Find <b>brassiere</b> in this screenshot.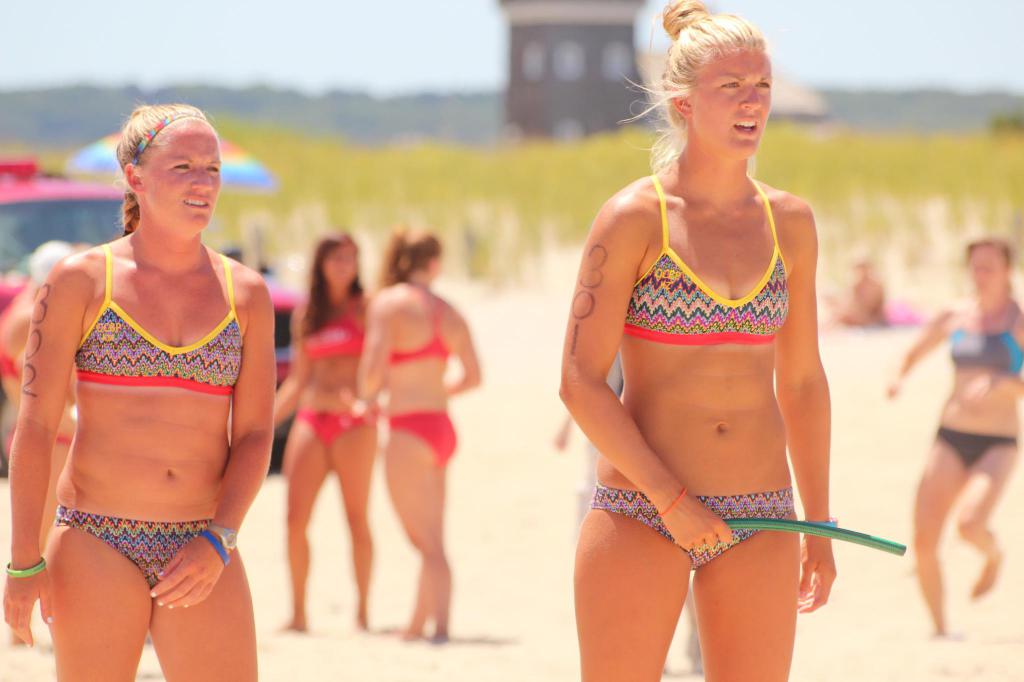
The bounding box for <b>brassiere</b> is 0:303:22:381.
